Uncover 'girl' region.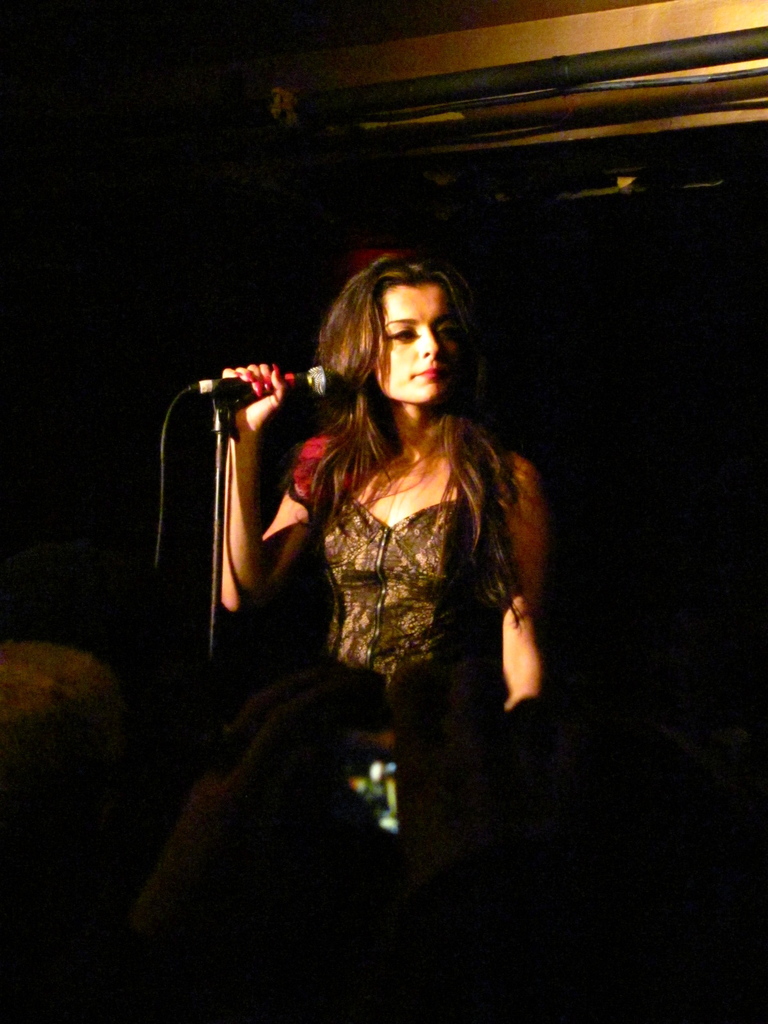
Uncovered: detection(88, 250, 556, 1023).
